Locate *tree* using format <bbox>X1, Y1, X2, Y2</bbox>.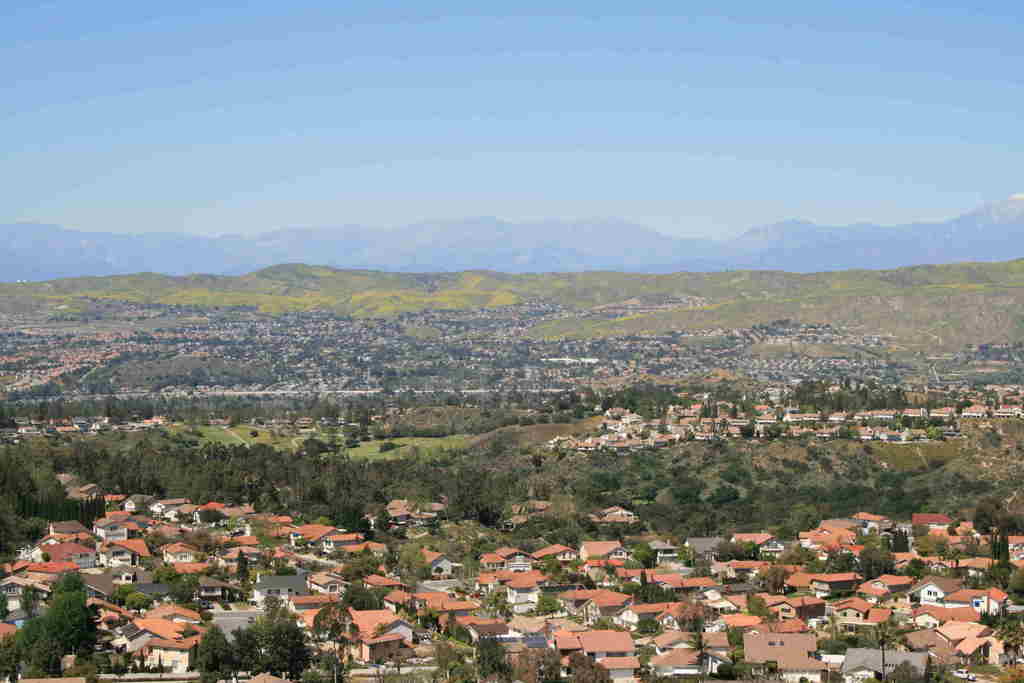
<bbox>403, 481, 431, 522</bbox>.
